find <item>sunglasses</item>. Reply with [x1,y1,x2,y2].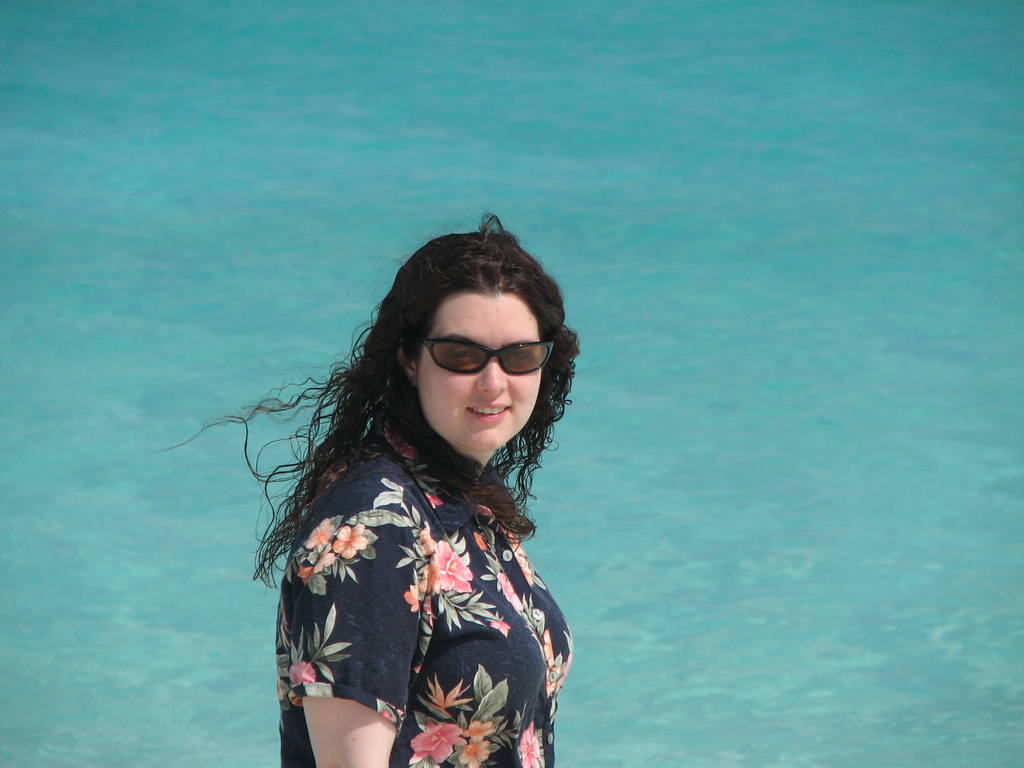
[424,333,557,381].
